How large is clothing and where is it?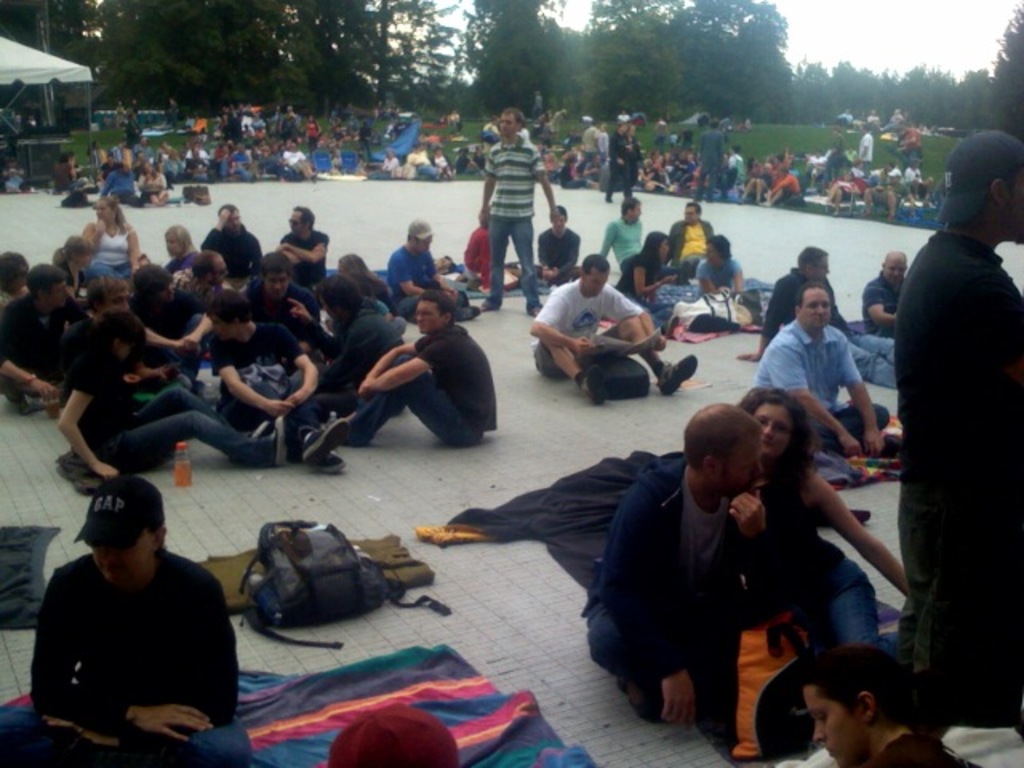
Bounding box: (x1=274, y1=219, x2=328, y2=288).
